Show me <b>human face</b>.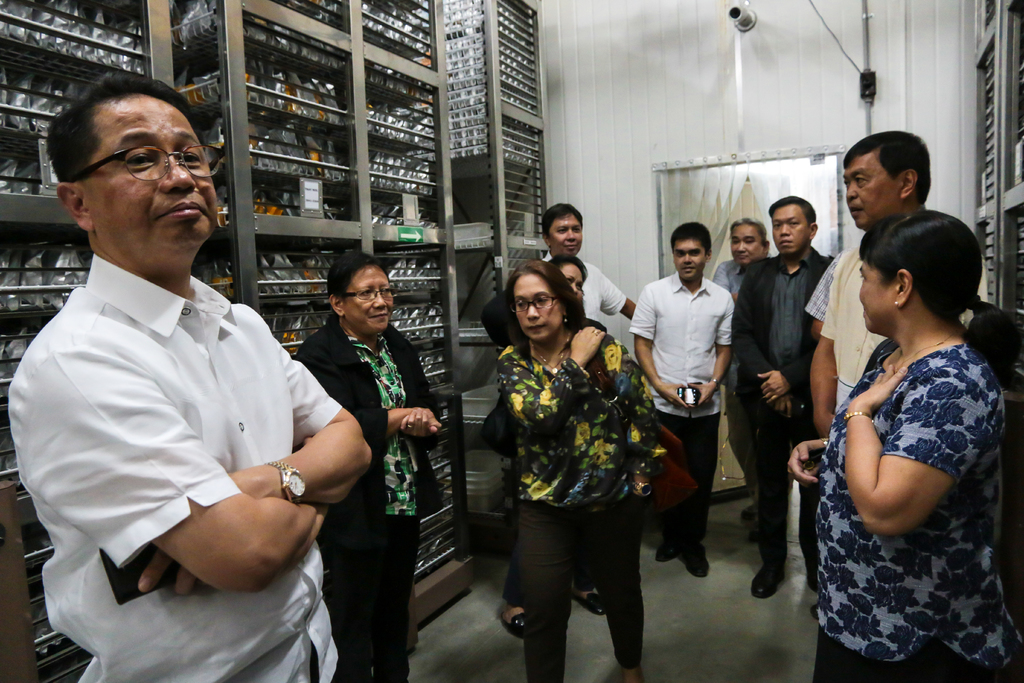
<b>human face</b> is here: Rect(84, 90, 218, 233).
